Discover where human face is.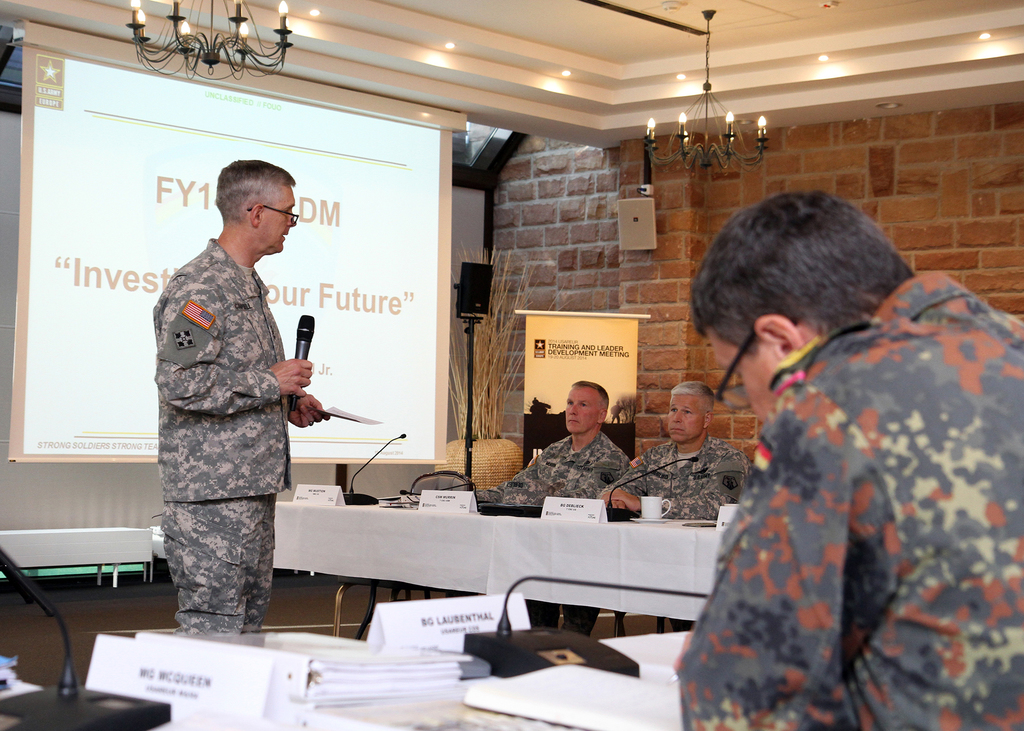
Discovered at {"x1": 708, "y1": 330, "x2": 767, "y2": 419}.
